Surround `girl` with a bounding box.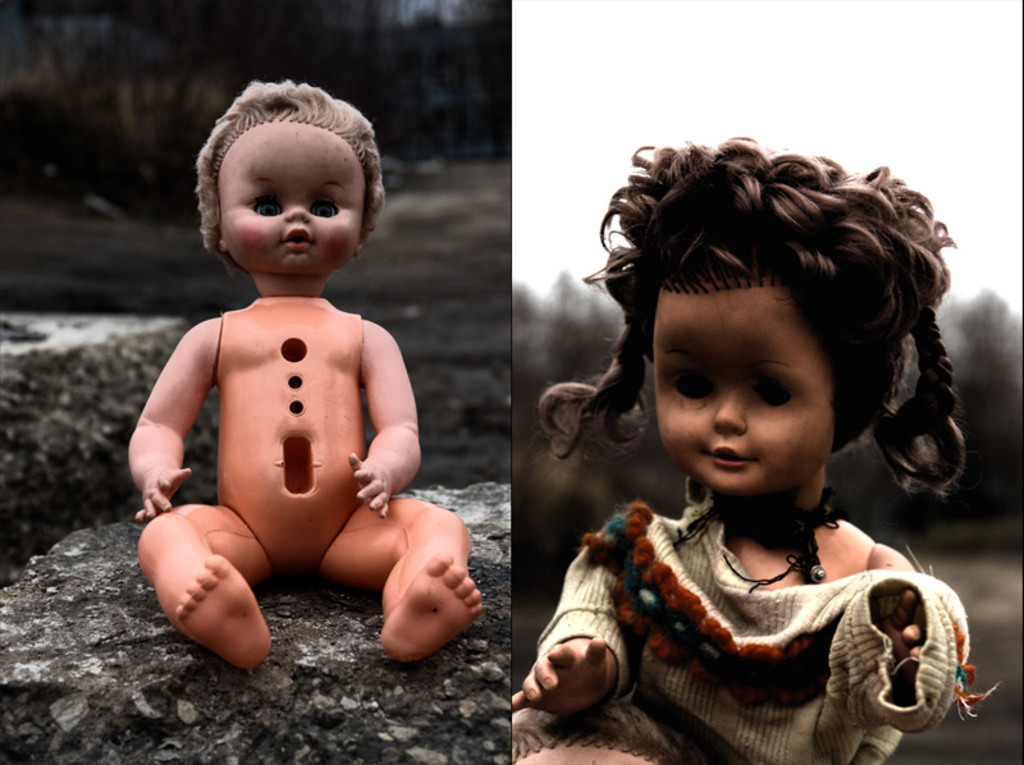
bbox(511, 130, 997, 764).
